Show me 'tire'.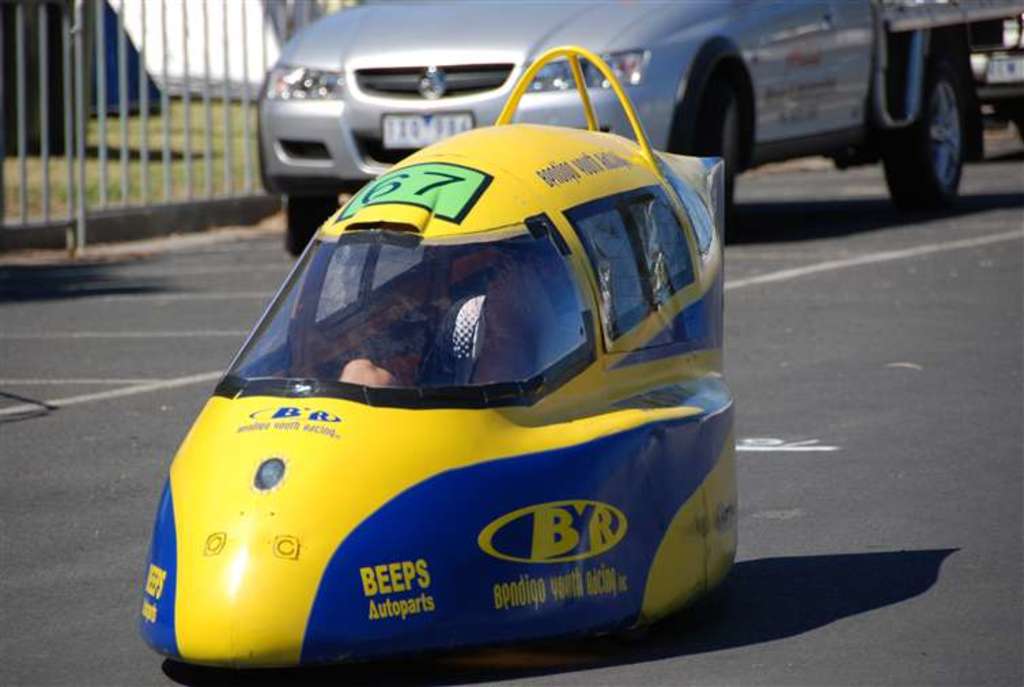
'tire' is here: crop(888, 42, 980, 207).
